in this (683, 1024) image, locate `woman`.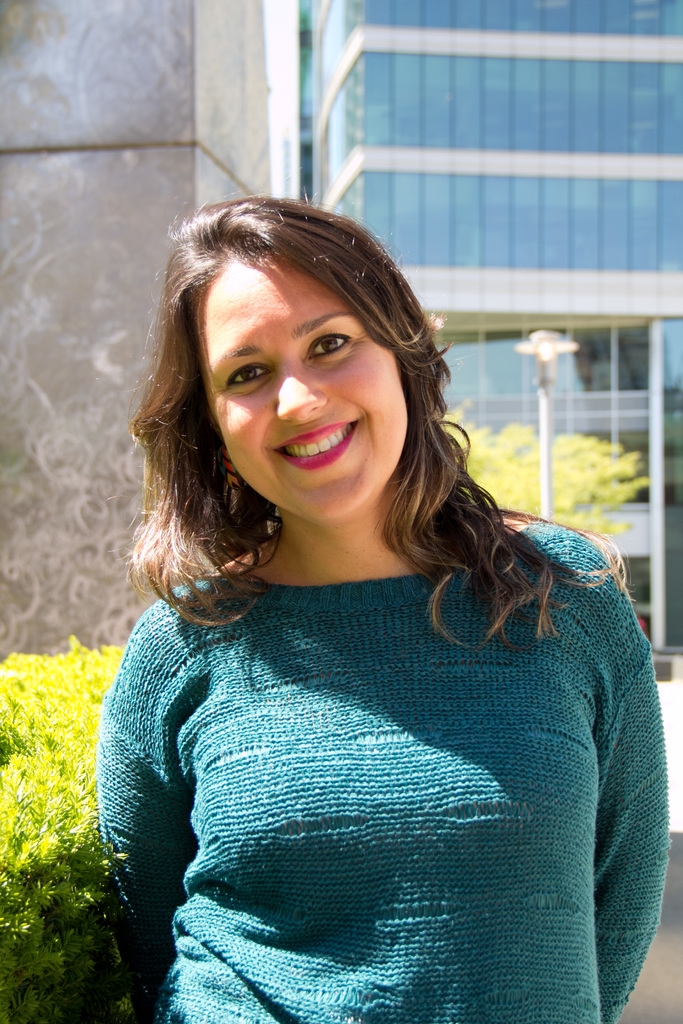
Bounding box: Rect(65, 188, 653, 1023).
